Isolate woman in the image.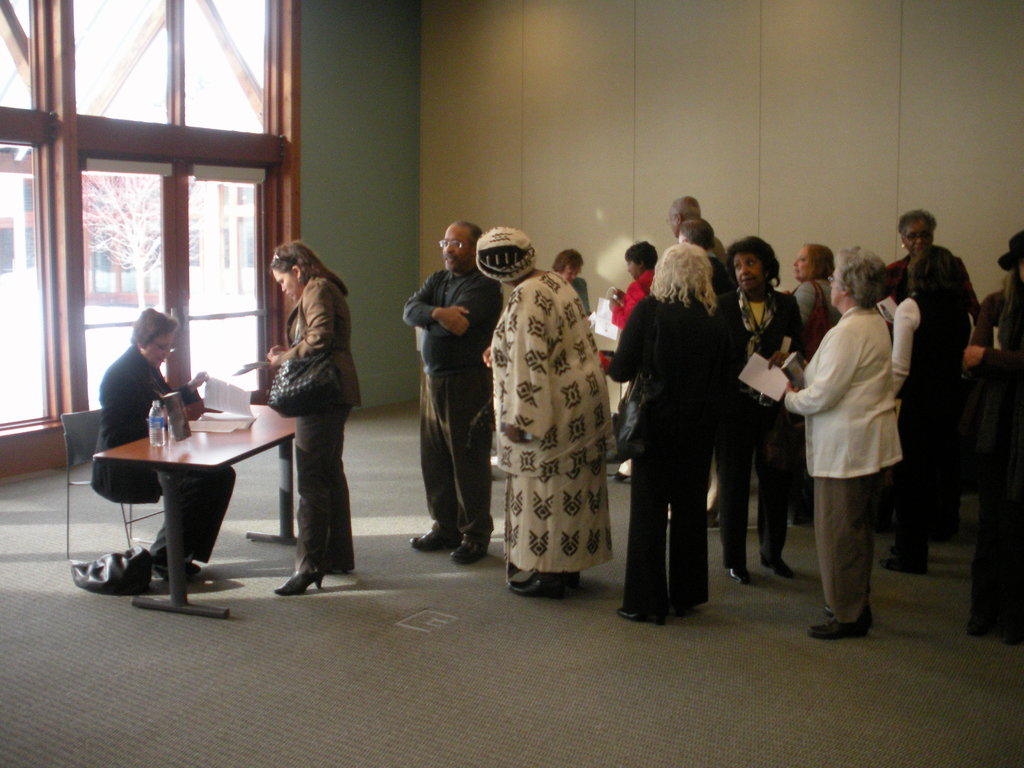
Isolated region: <region>609, 232, 726, 622</region>.
